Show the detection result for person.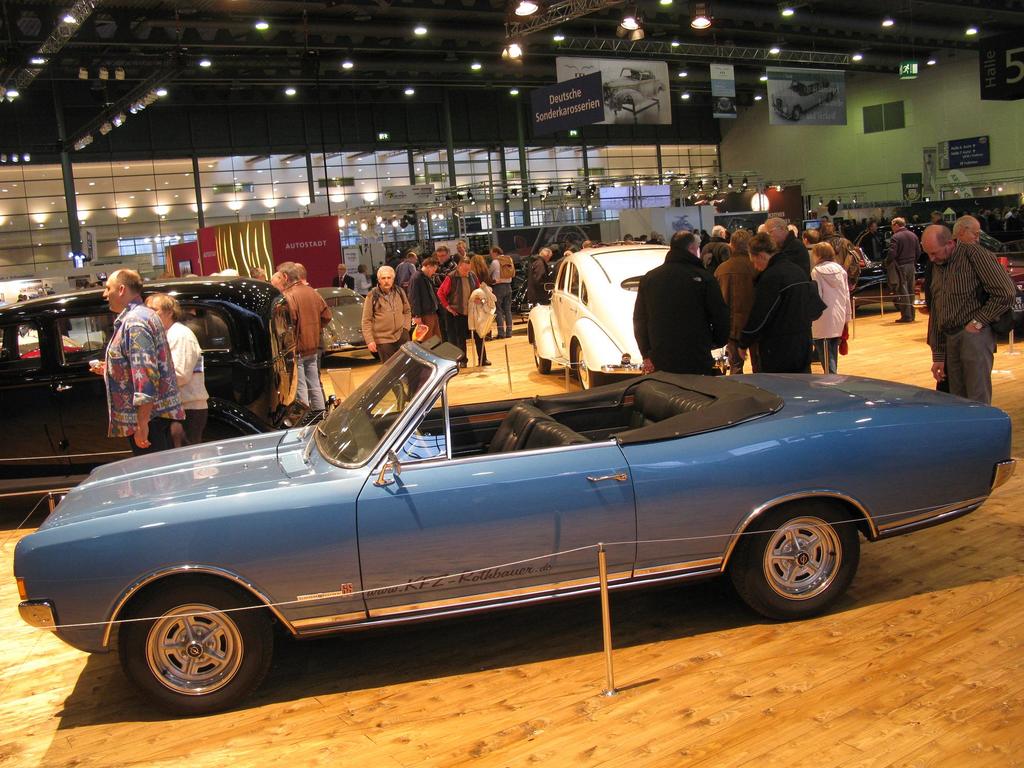
region(358, 263, 415, 404).
